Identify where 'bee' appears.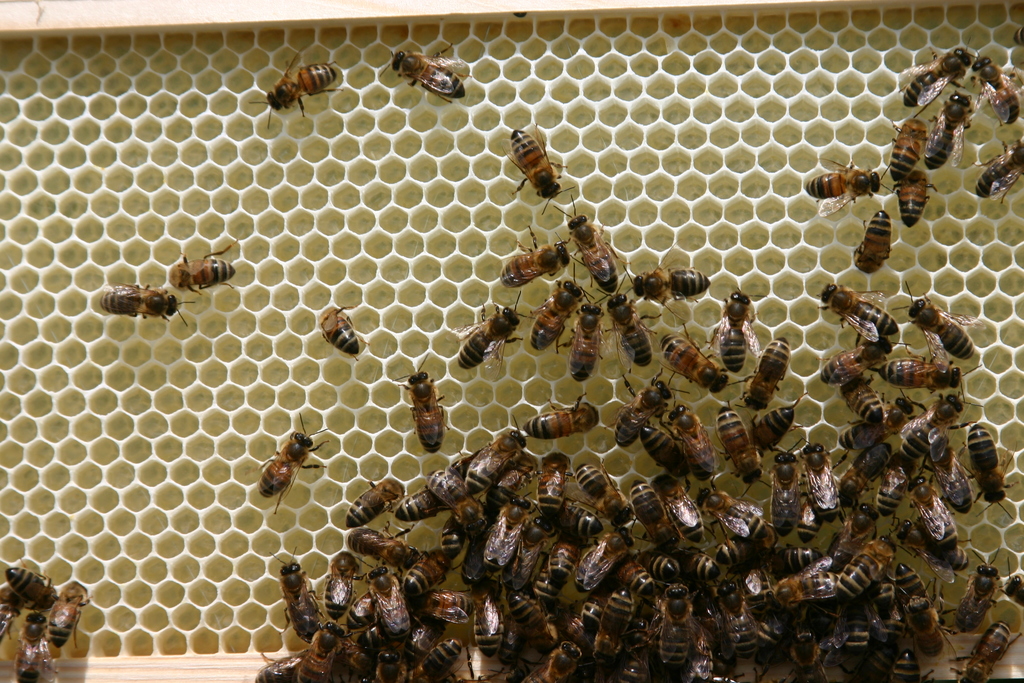
Appears at l=634, t=469, r=685, b=540.
